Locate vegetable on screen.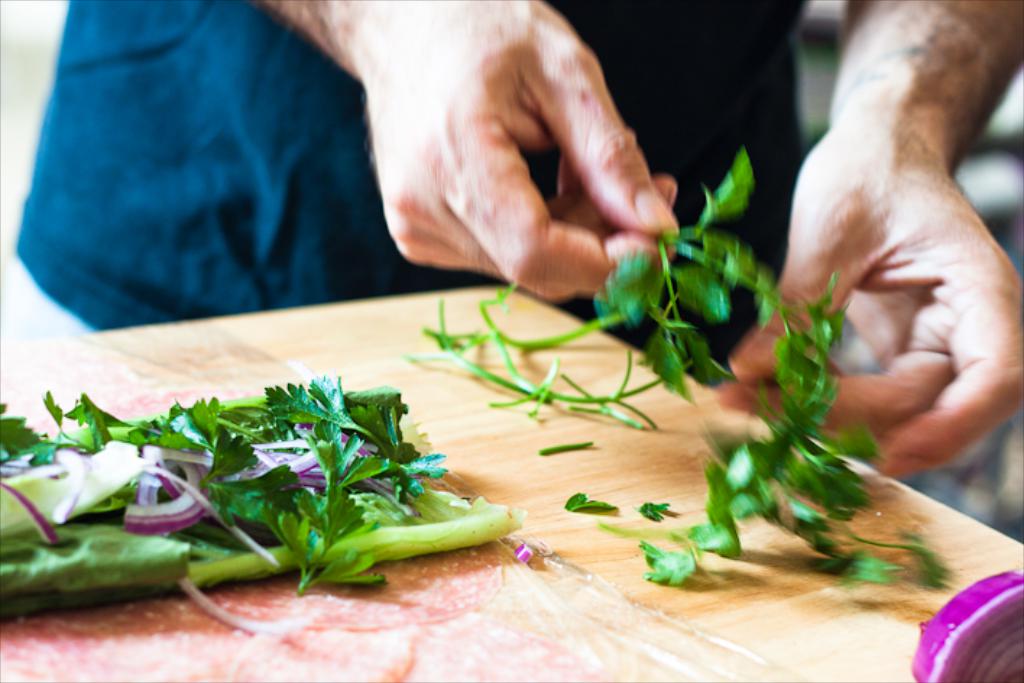
On screen at box(910, 567, 1023, 682).
